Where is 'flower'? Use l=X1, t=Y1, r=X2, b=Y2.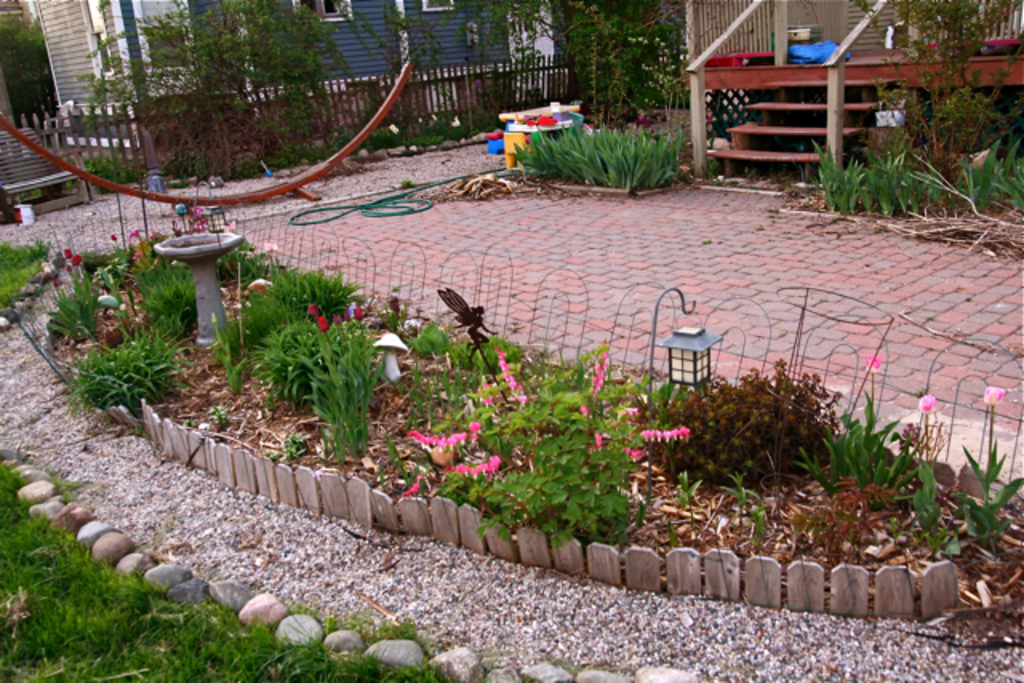
l=918, t=389, r=936, b=419.
